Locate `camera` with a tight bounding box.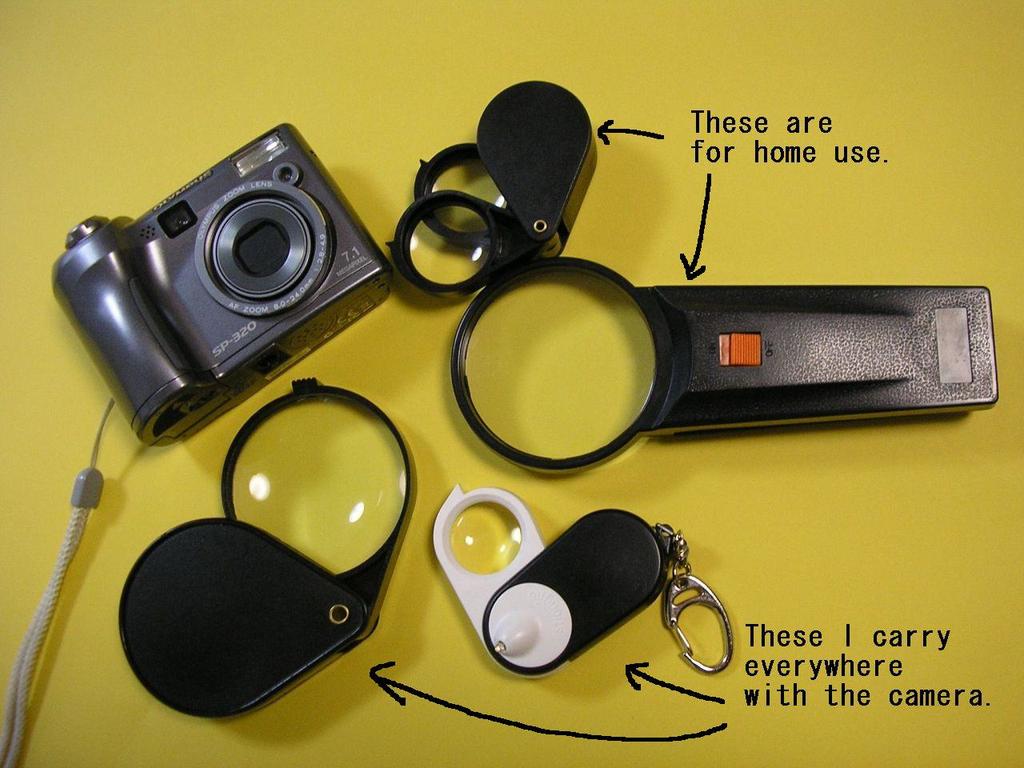
47, 122, 391, 447.
